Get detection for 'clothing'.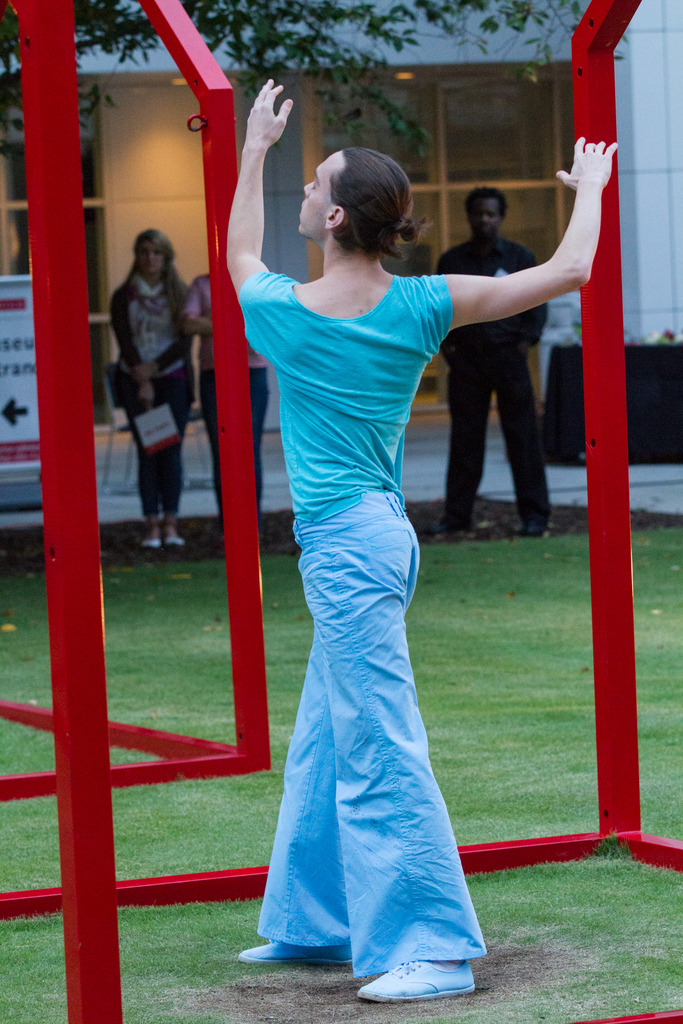
Detection: [236, 188, 522, 898].
